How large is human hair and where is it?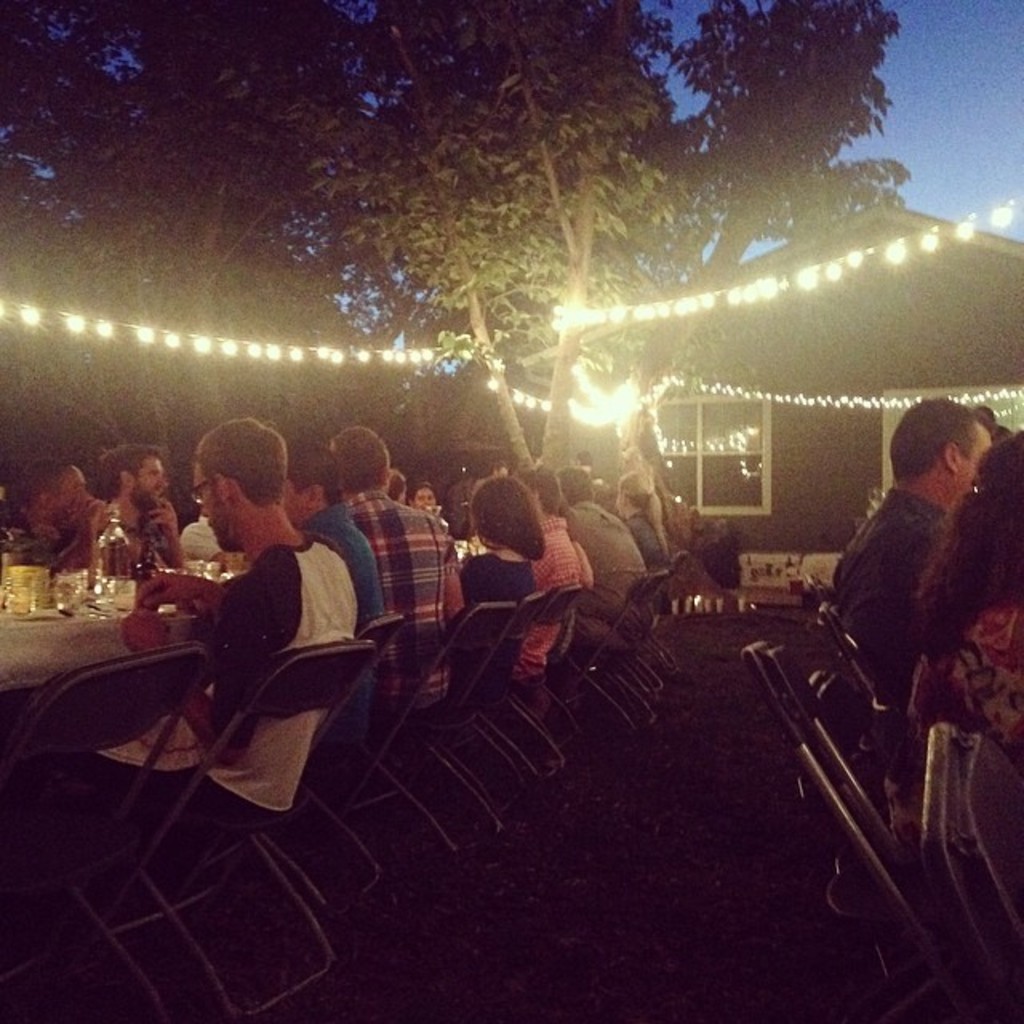
Bounding box: crop(522, 469, 566, 517).
